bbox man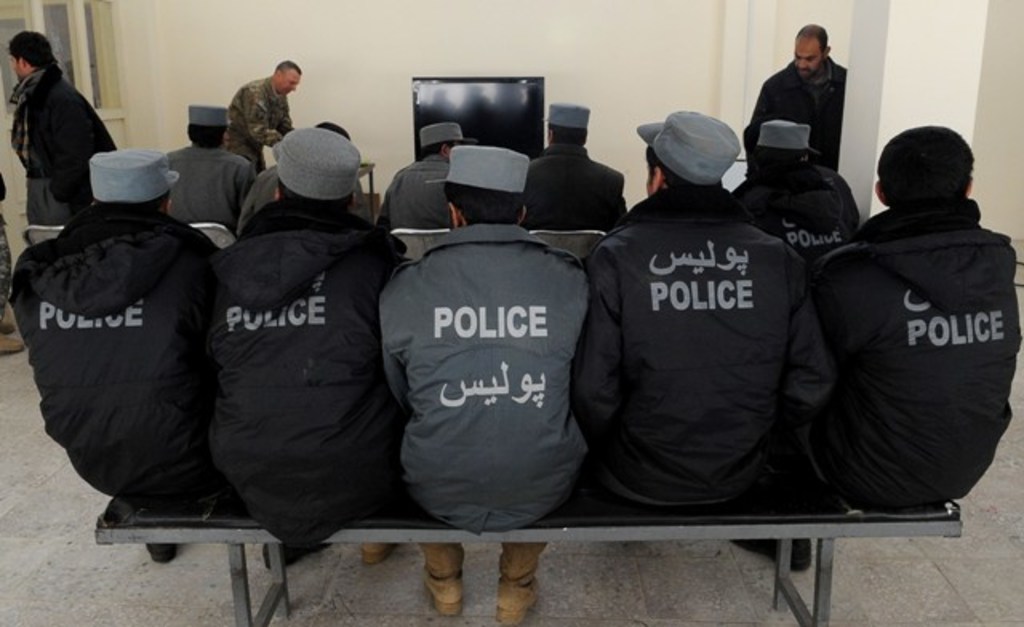
[left=158, top=91, right=250, bottom=226]
